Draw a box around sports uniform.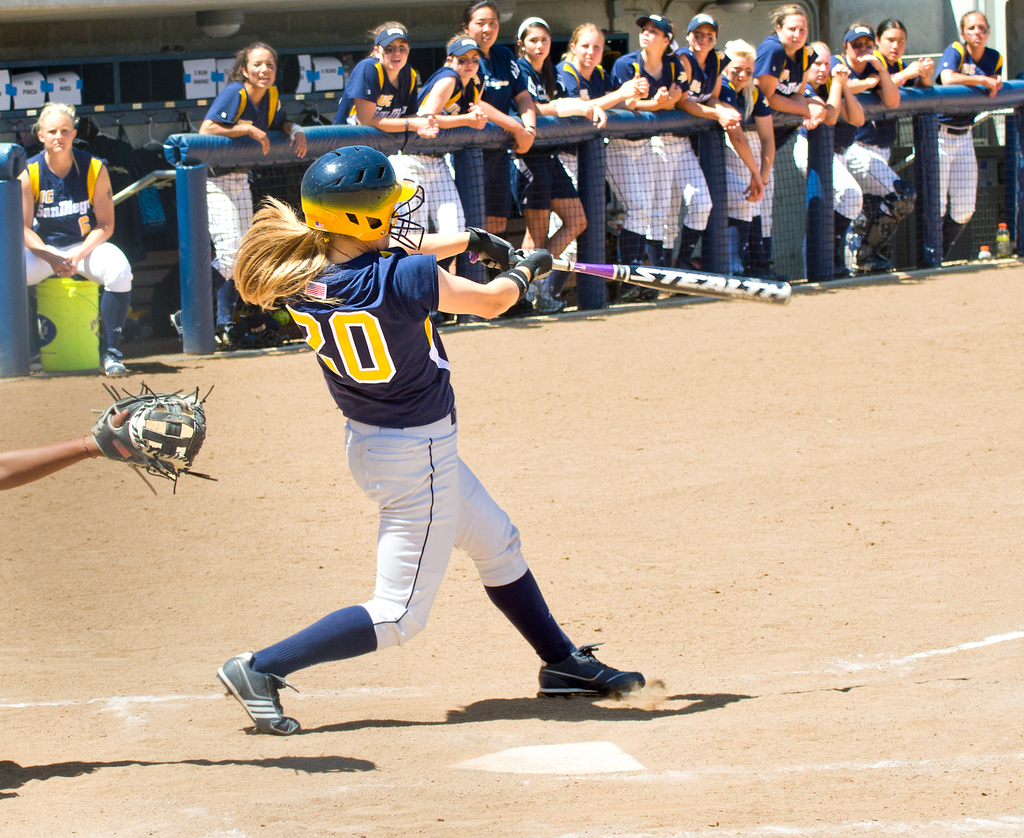
<bbox>739, 35, 808, 153</bbox>.
